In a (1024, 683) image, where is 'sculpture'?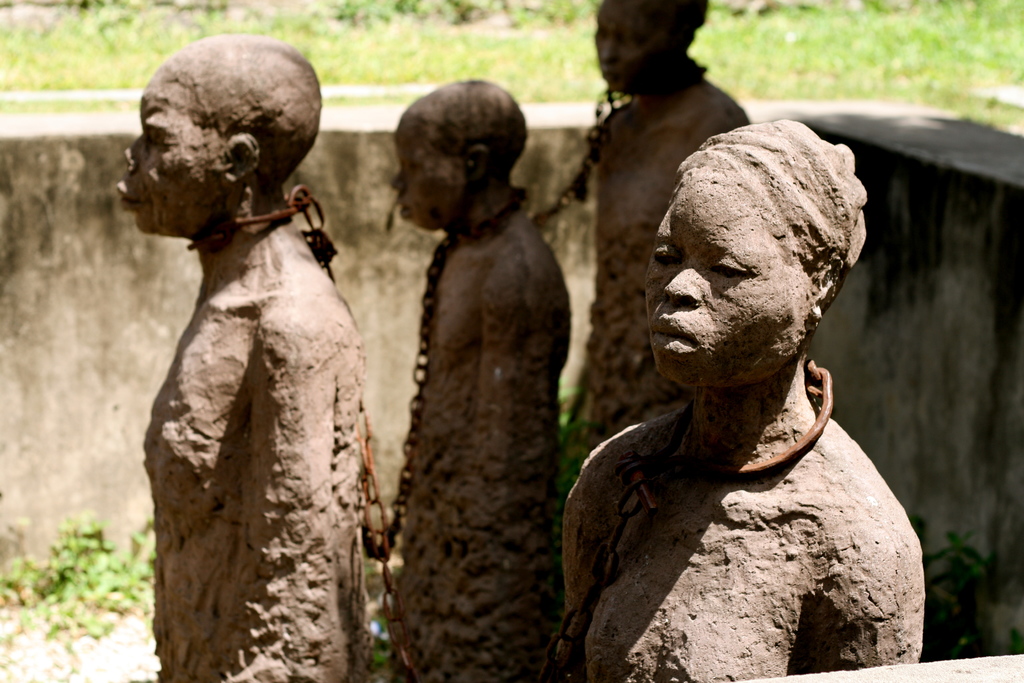
<region>371, 81, 576, 682</region>.
